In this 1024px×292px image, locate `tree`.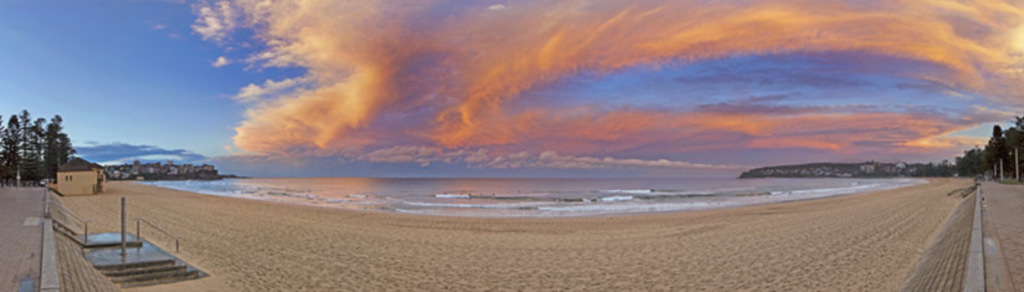
Bounding box: (0, 111, 37, 184).
